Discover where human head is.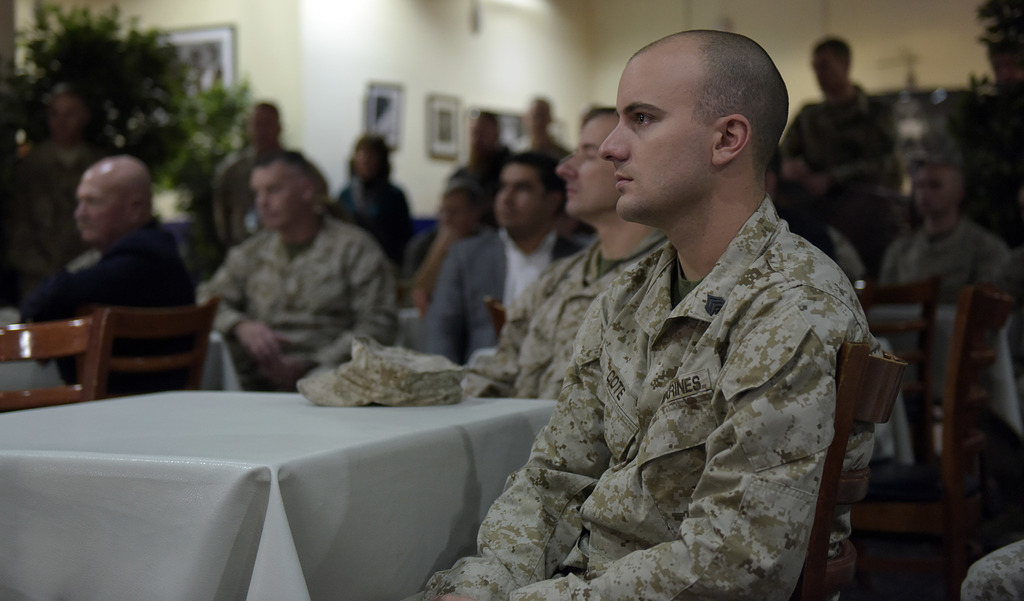
Discovered at 71, 152, 155, 253.
